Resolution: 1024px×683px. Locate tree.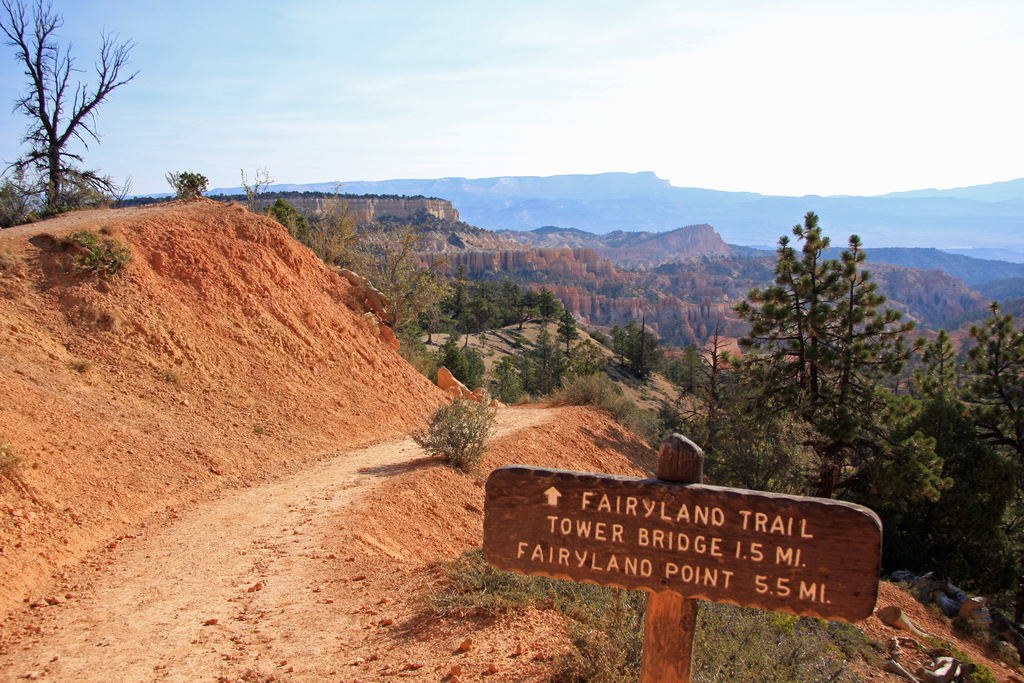
select_region(488, 320, 568, 415).
